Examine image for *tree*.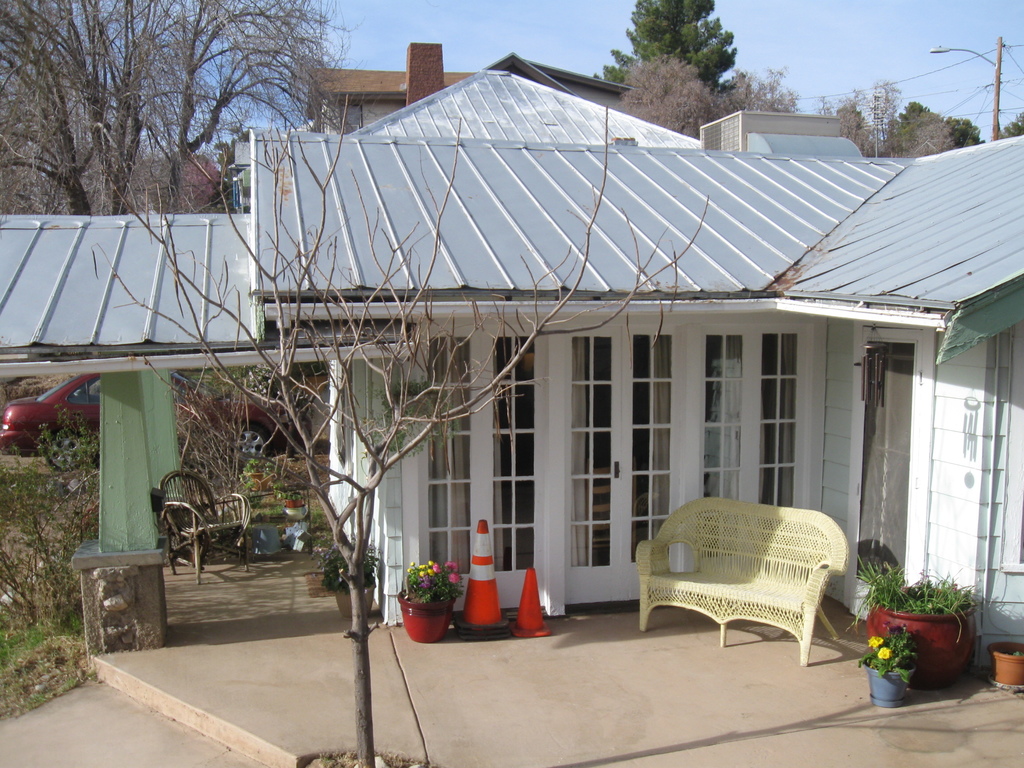
Examination result: bbox=[998, 108, 1023, 139].
